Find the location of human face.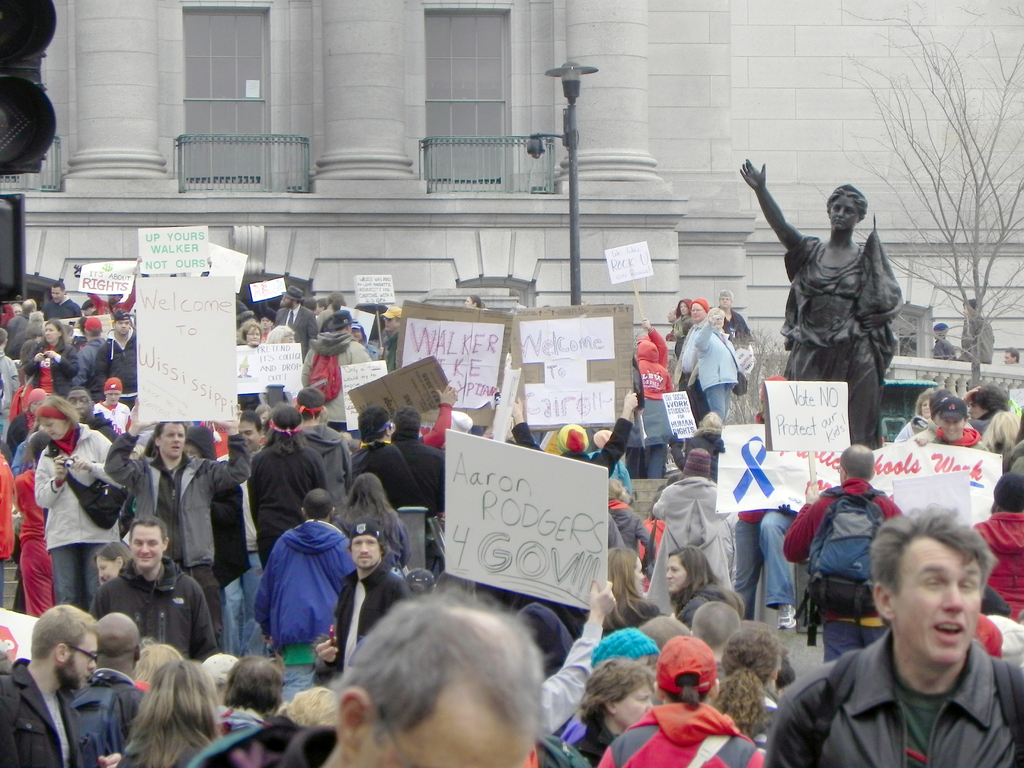
Location: (x1=160, y1=422, x2=184, y2=457).
